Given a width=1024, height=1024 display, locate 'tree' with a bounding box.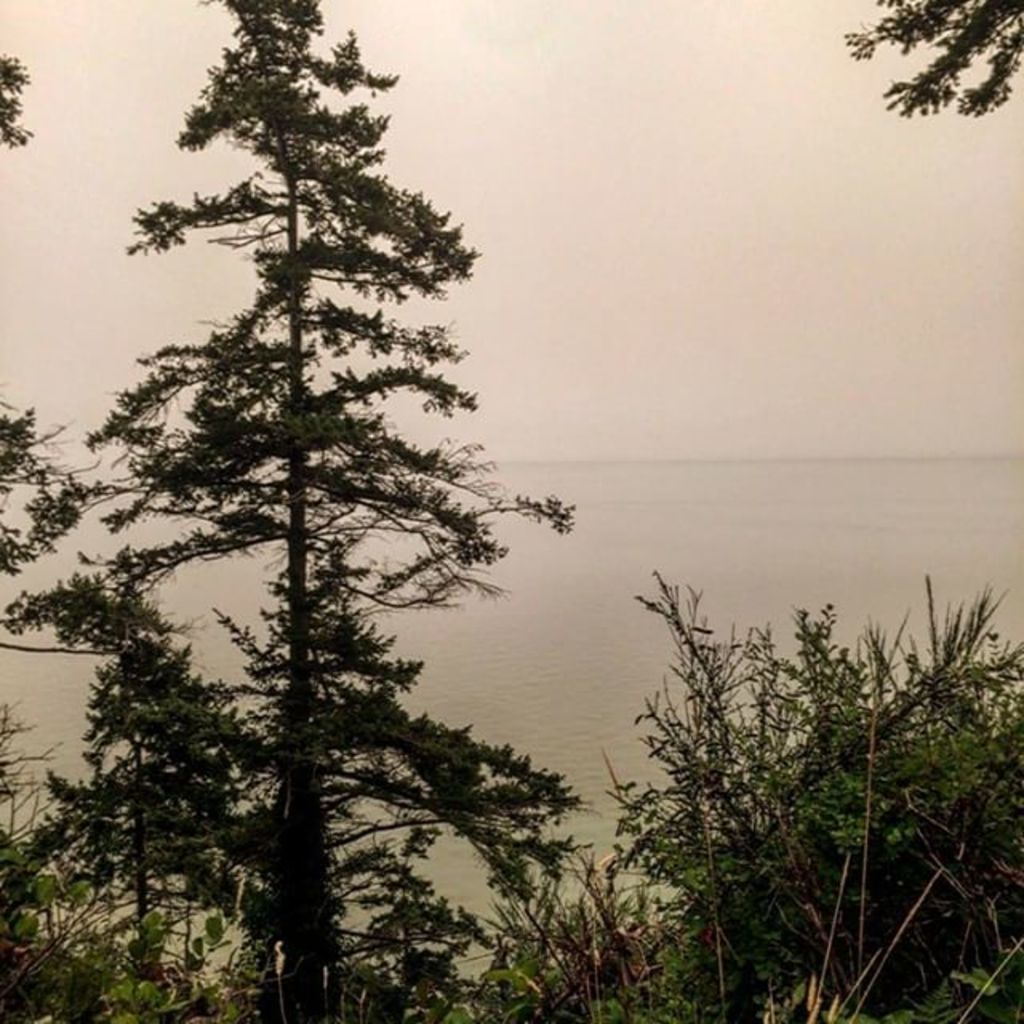
Located: region(840, 0, 1022, 122).
